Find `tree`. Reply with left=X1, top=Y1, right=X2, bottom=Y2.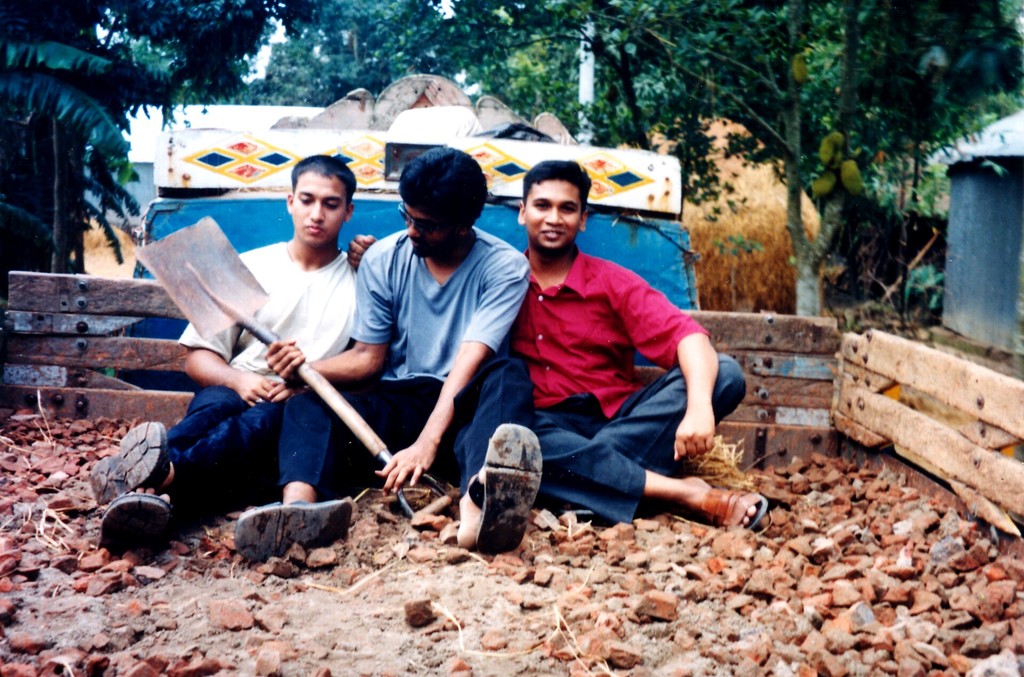
left=243, top=1, right=464, bottom=108.
